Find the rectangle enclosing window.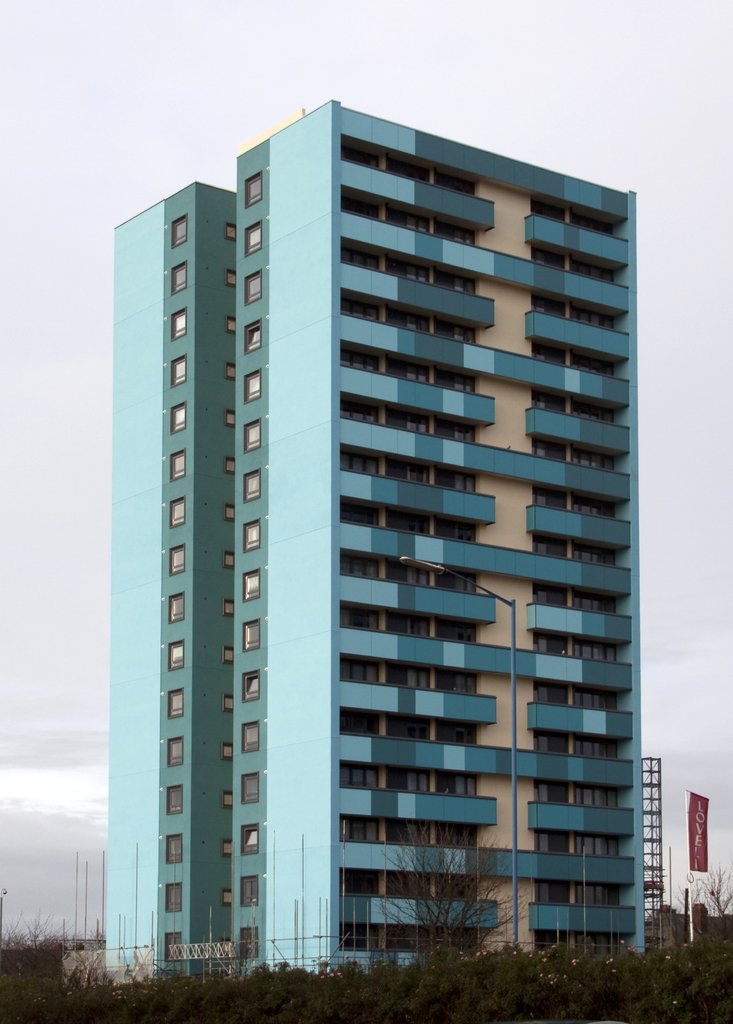
Rect(385, 457, 433, 485).
